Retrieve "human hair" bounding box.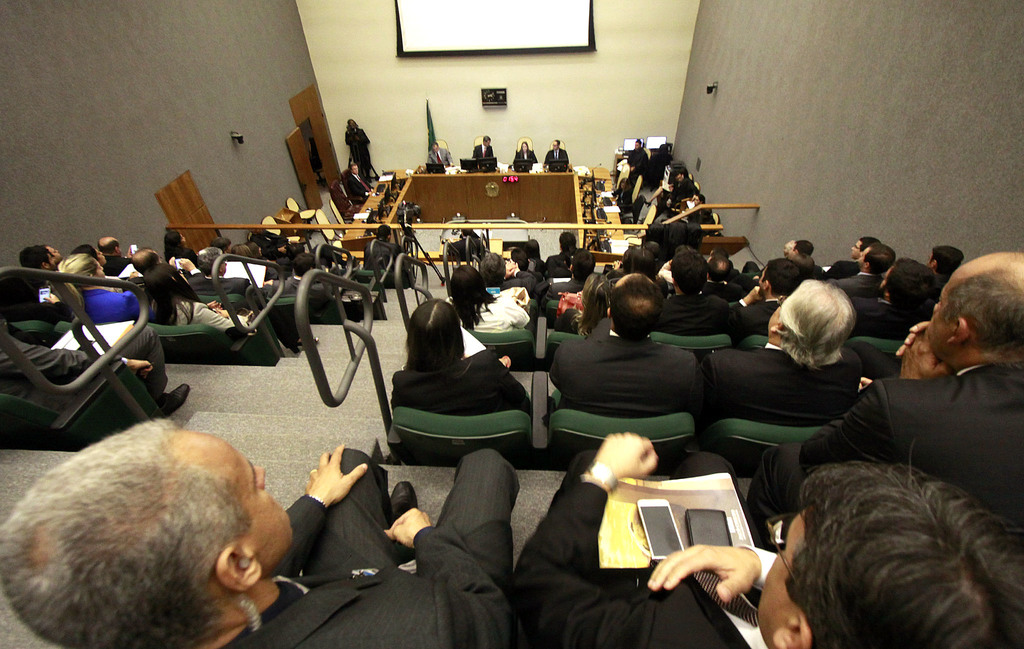
Bounding box: locate(519, 140, 531, 154).
